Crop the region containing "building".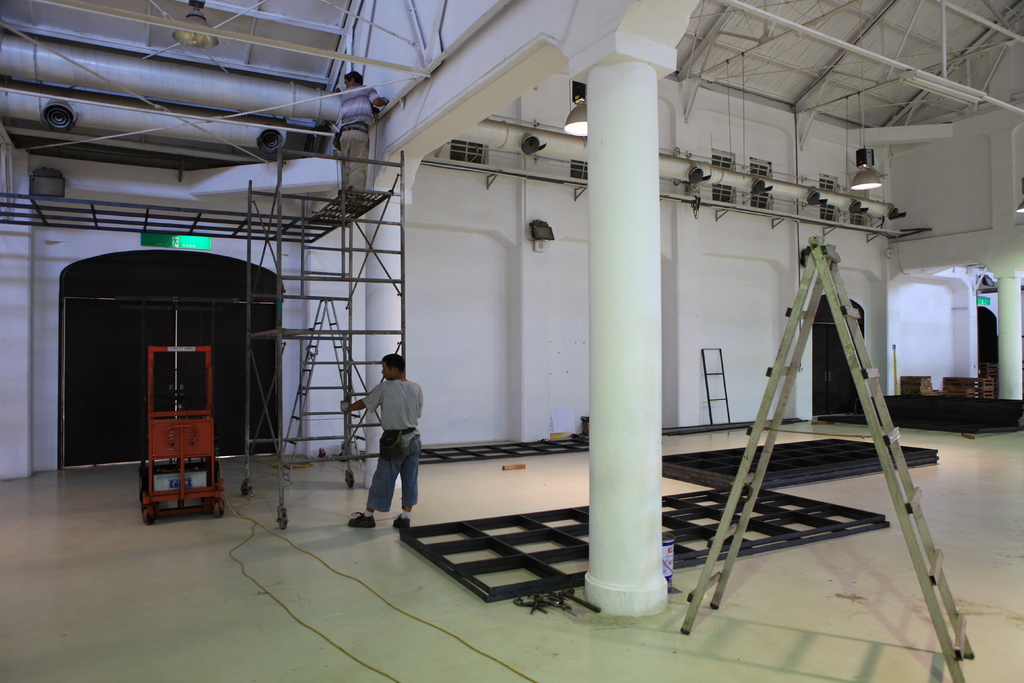
Crop region: x1=0, y1=0, x2=1023, y2=682.
